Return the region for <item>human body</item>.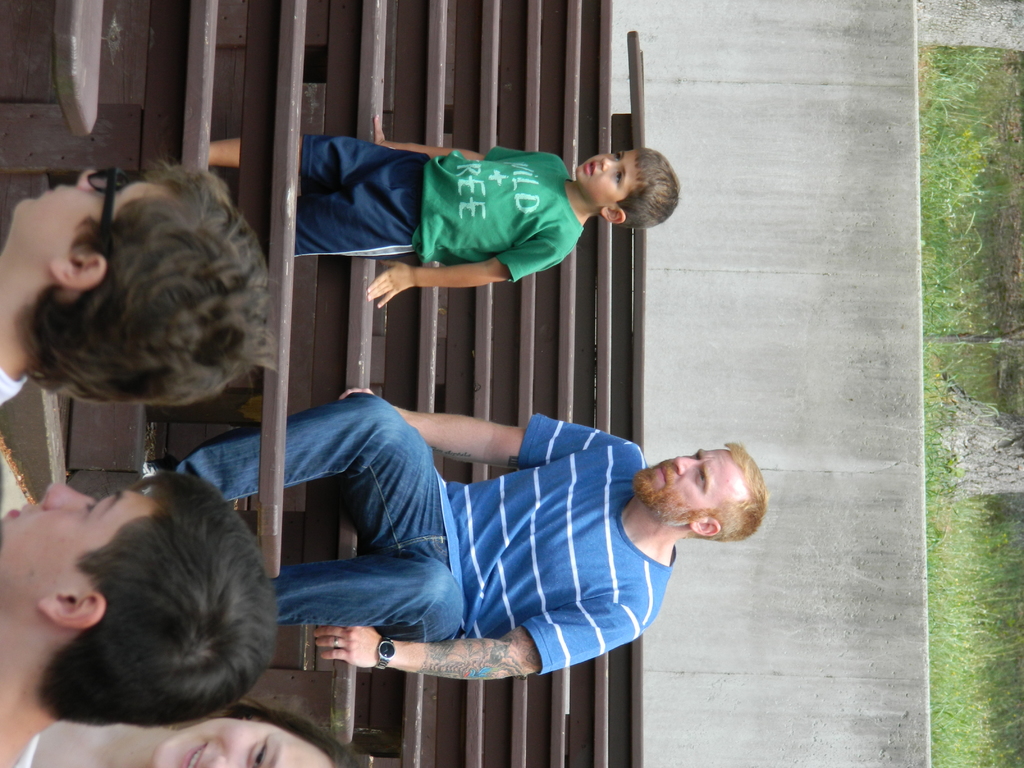
box(179, 376, 755, 717).
